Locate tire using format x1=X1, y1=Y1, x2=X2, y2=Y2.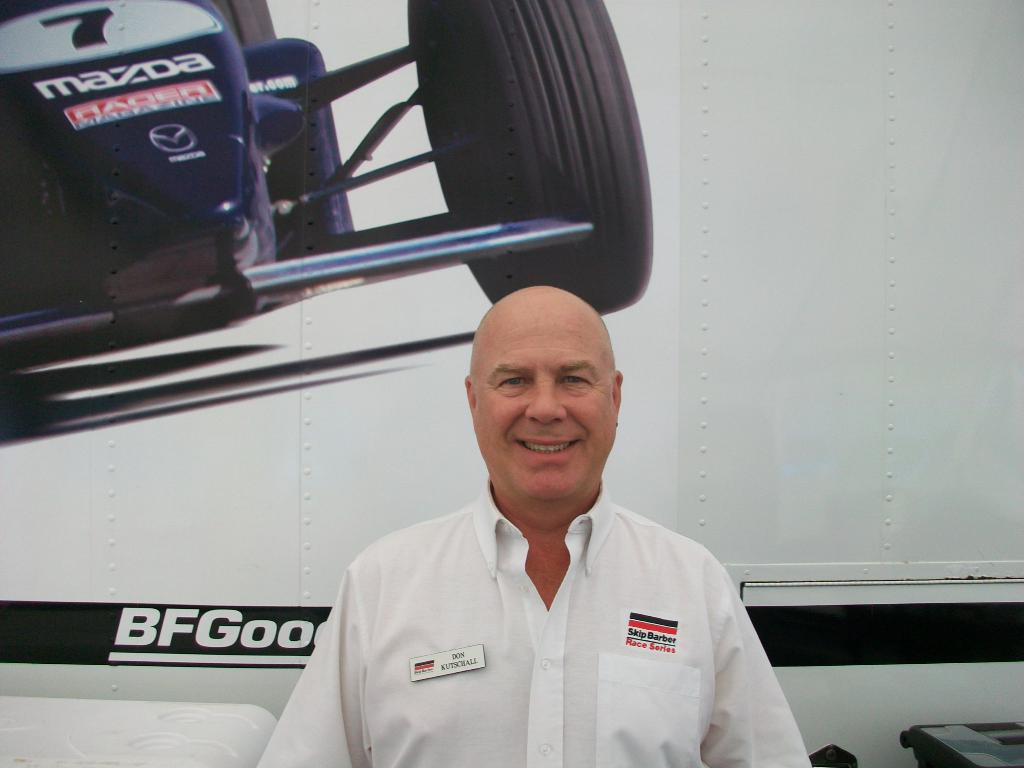
x1=426, y1=0, x2=652, y2=319.
